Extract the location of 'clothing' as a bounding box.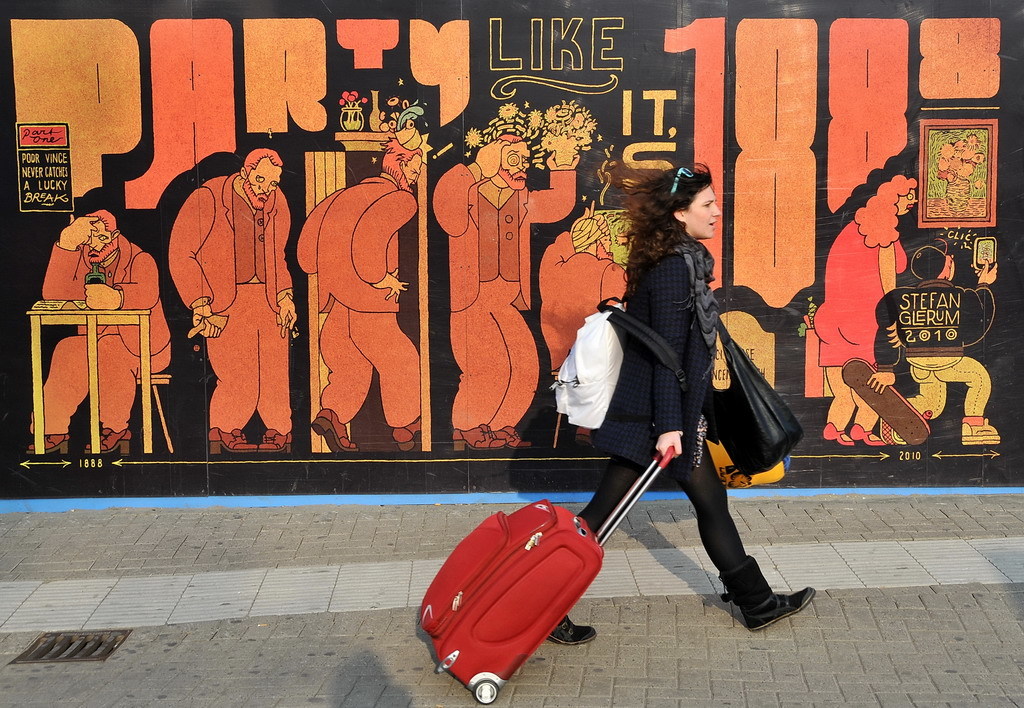
box=[298, 168, 419, 431].
